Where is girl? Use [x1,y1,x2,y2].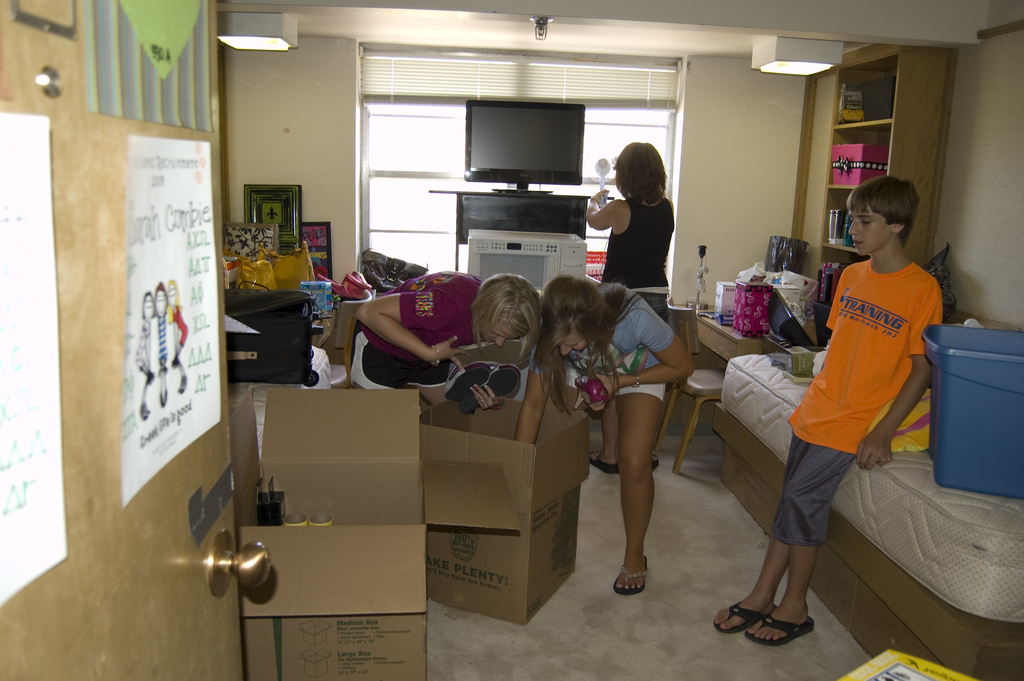
[518,276,694,594].
